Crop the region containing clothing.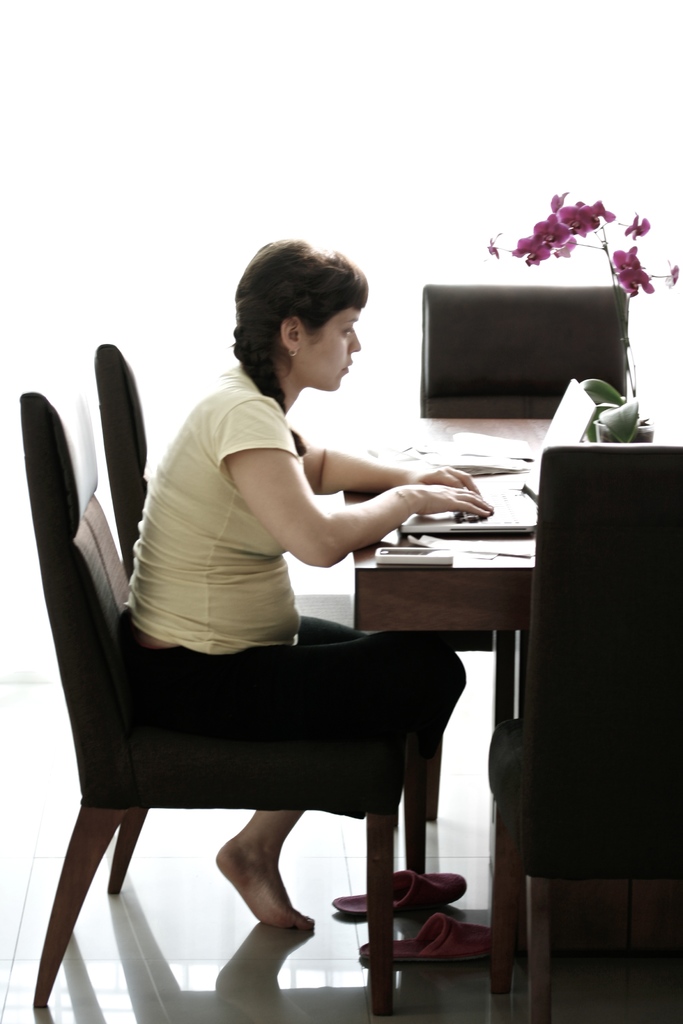
Crop region: 121, 342, 445, 680.
